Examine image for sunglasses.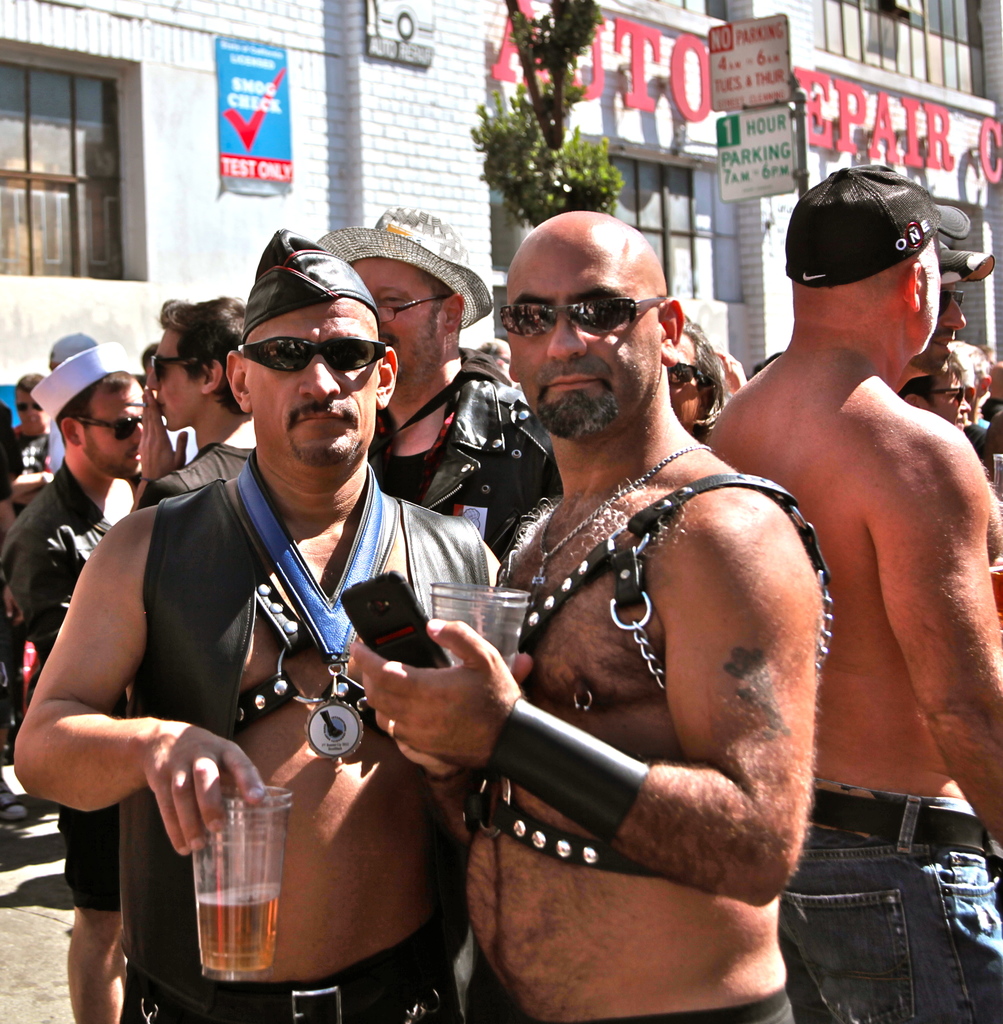
Examination result: 152:356:181:381.
